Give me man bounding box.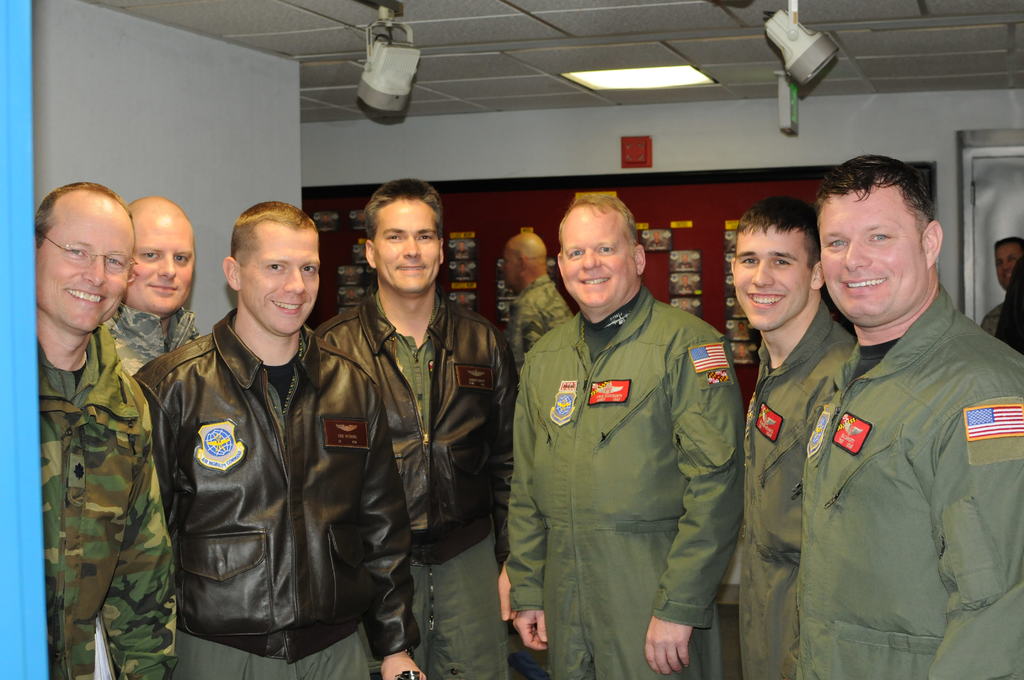
bbox=(127, 199, 433, 679).
